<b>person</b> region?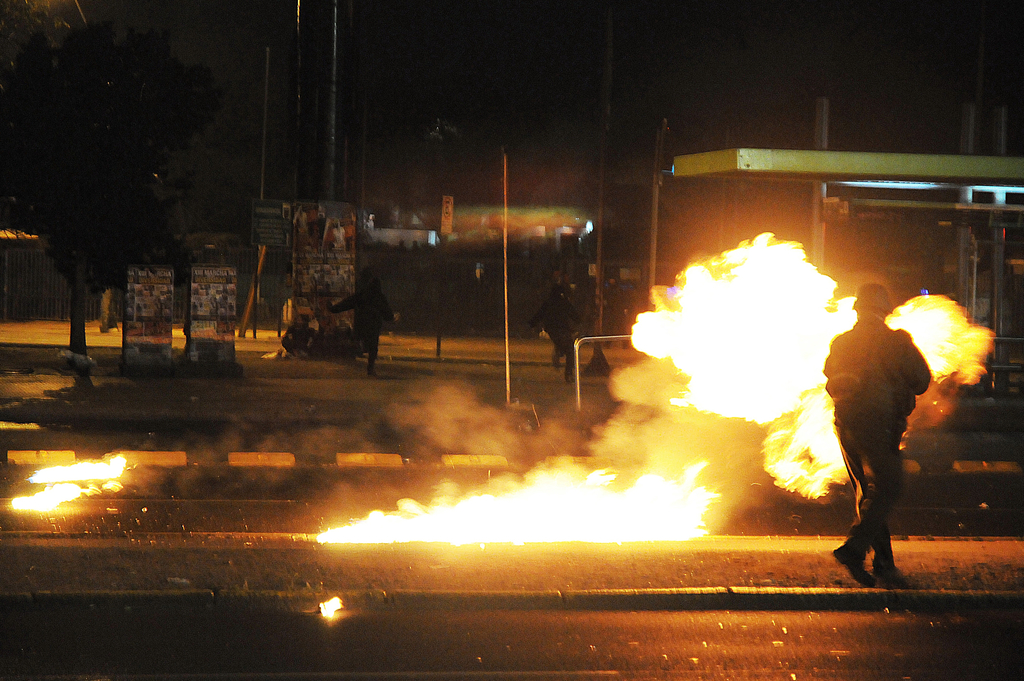
crop(326, 273, 385, 370)
